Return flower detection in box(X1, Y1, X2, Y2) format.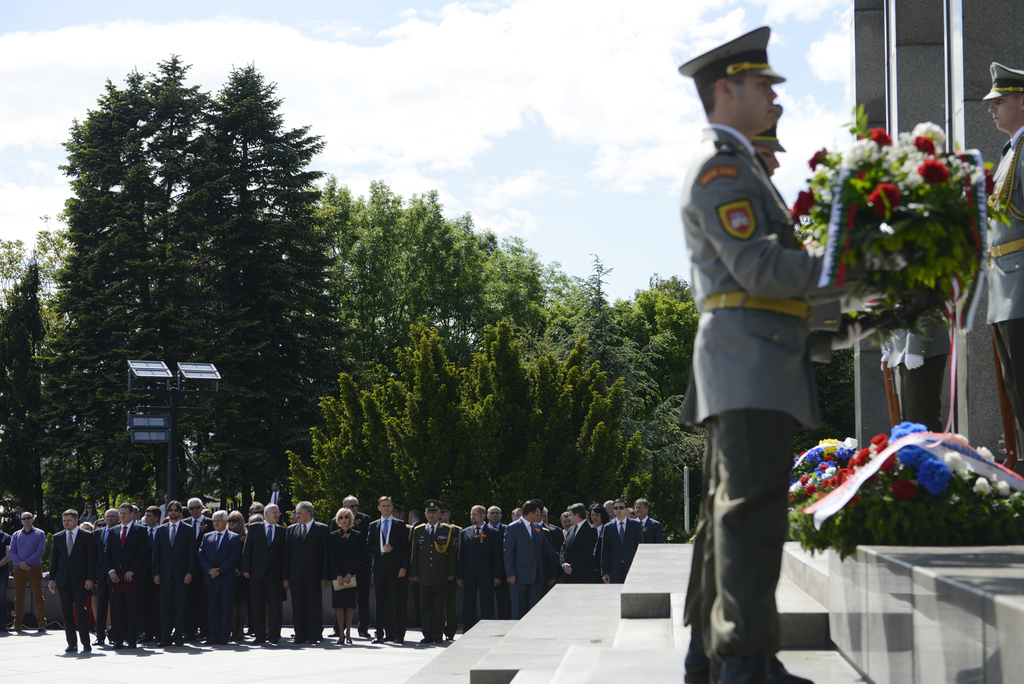
box(788, 186, 812, 219).
